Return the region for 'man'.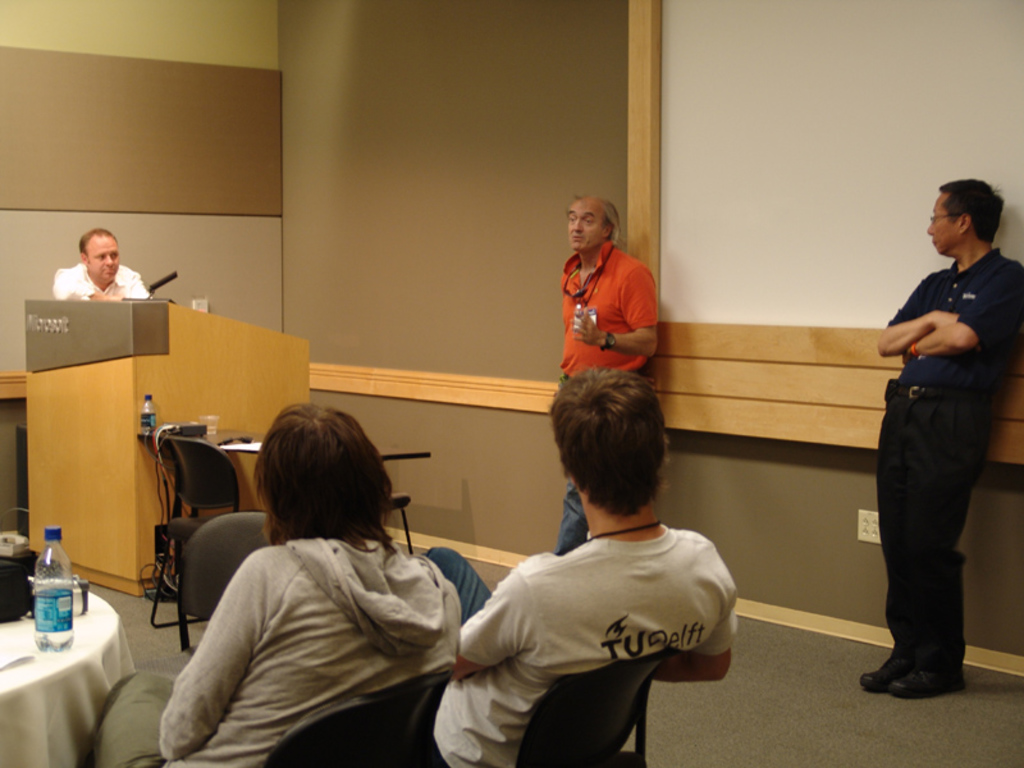
<box>554,196,666,558</box>.
